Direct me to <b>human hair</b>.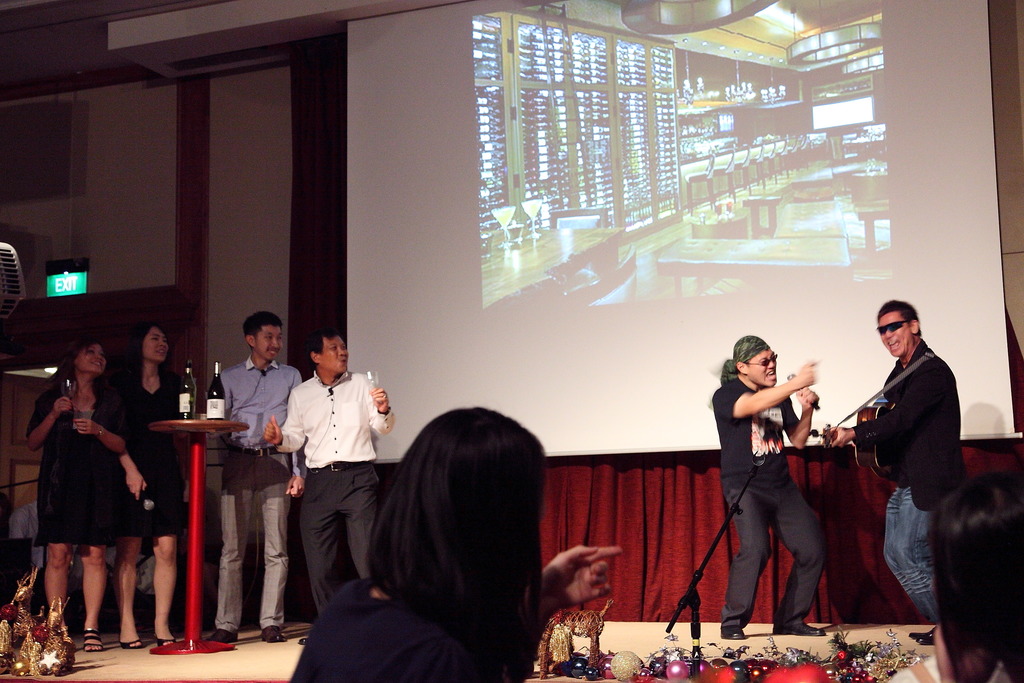
Direction: select_region(364, 412, 562, 655).
